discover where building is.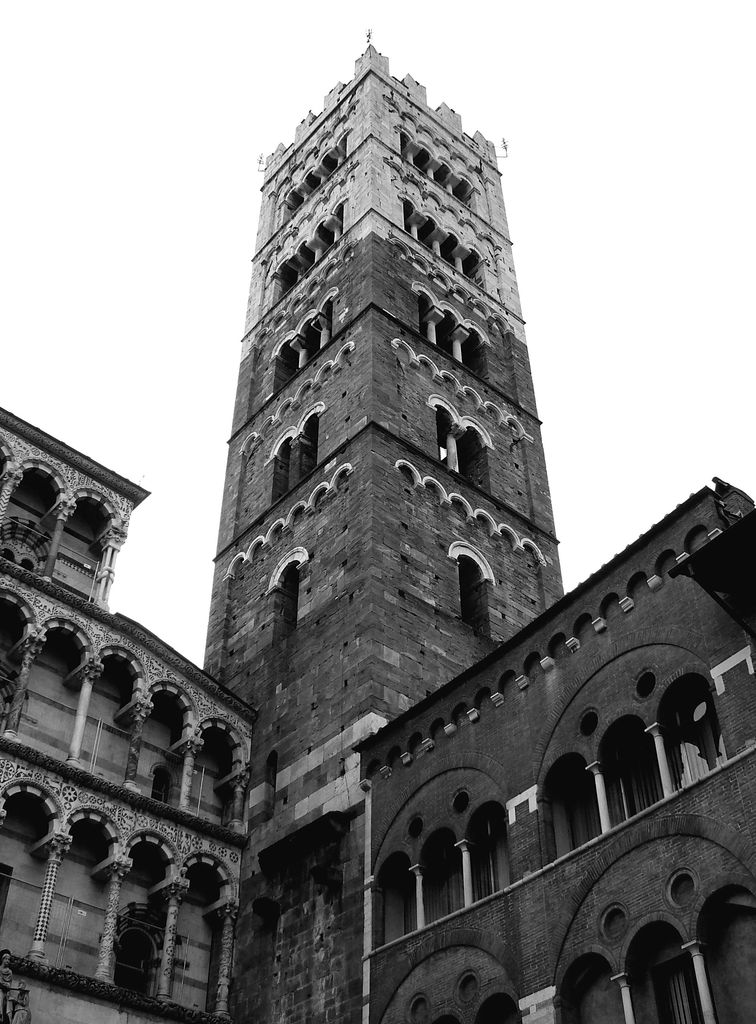
Discovered at l=0, t=37, r=755, b=1023.
